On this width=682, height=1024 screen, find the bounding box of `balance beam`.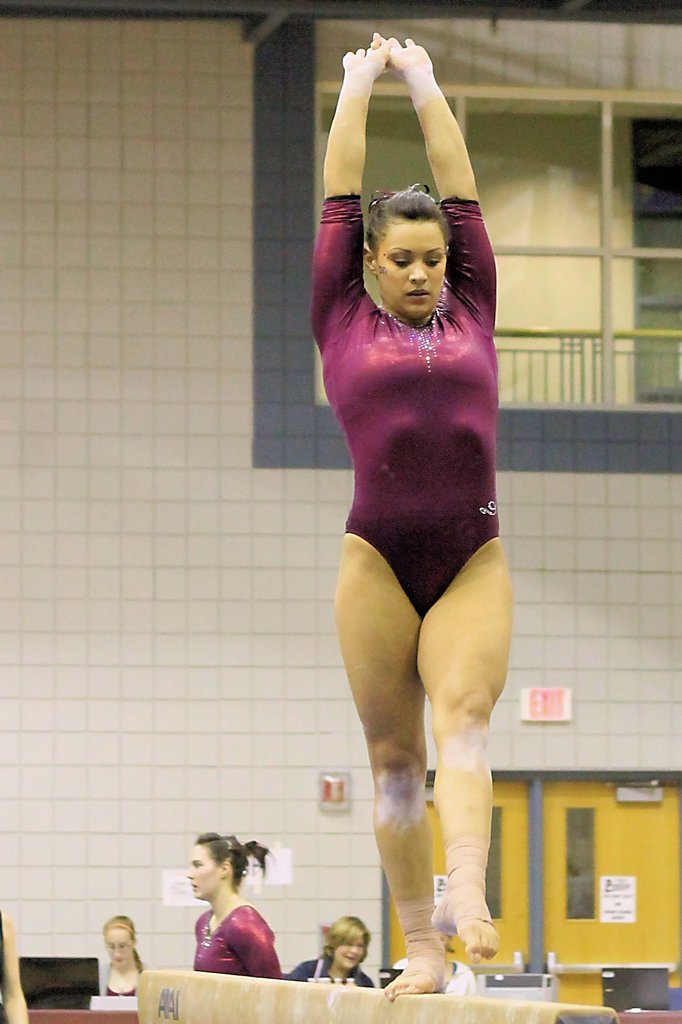
Bounding box: 136,965,612,1023.
